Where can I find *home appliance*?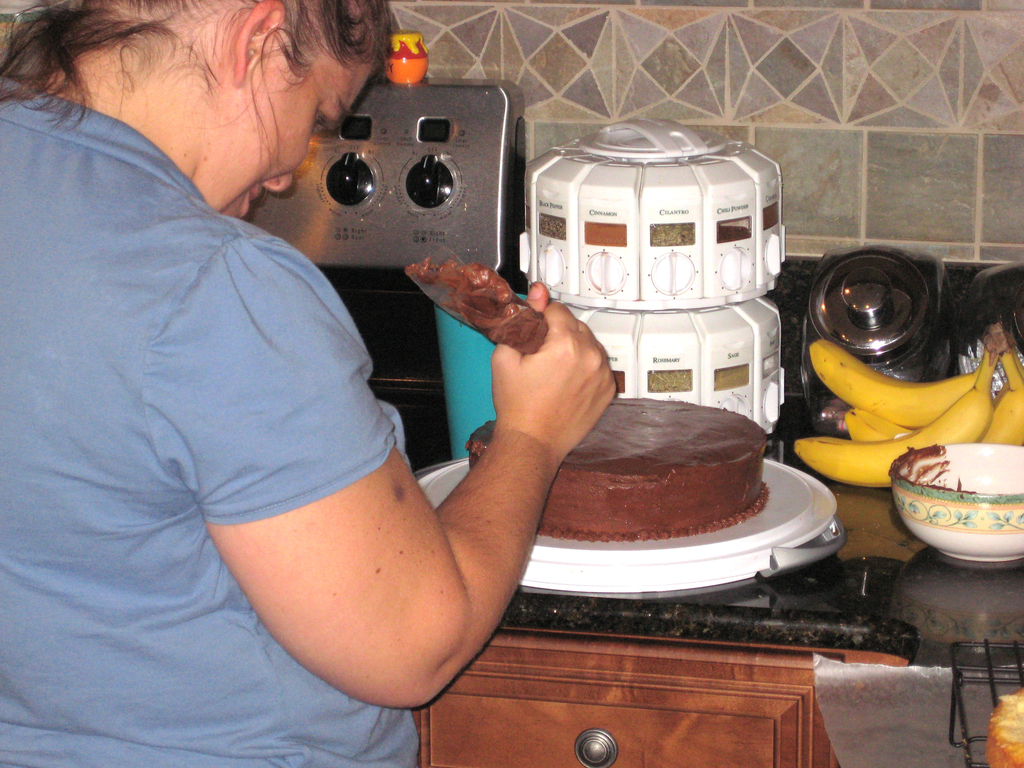
You can find it at pyautogui.locateOnScreen(522, 138, 803, 442).
